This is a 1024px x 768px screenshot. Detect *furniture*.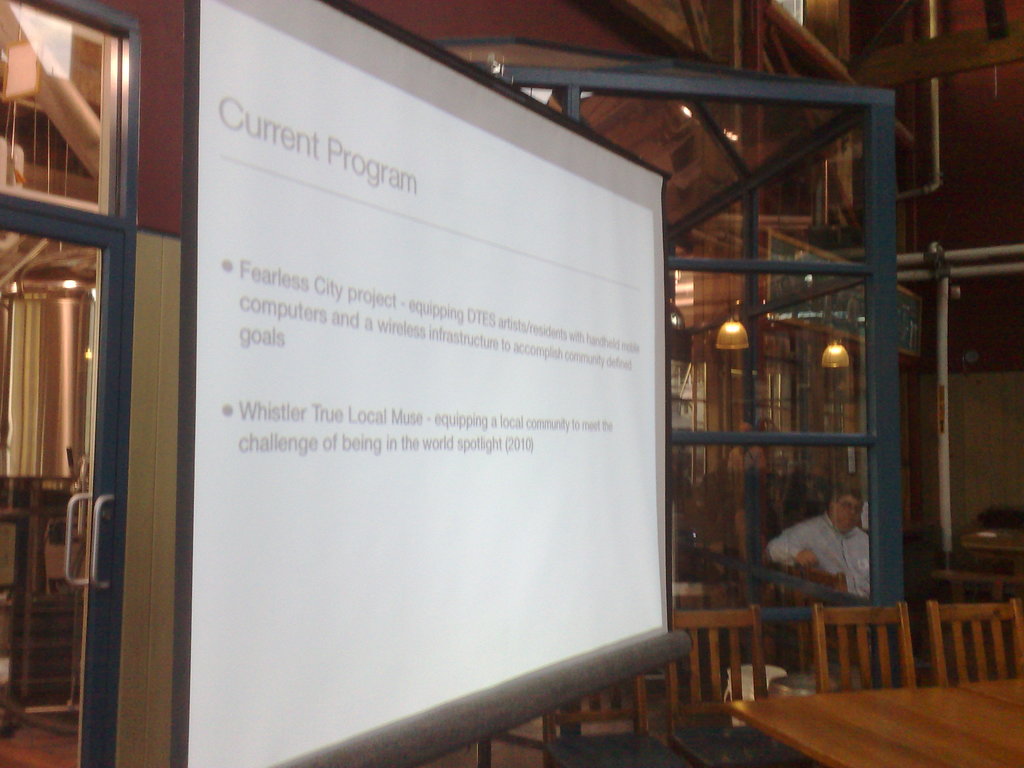
(x1=922, y1=592, x2=1023, y2=687).
